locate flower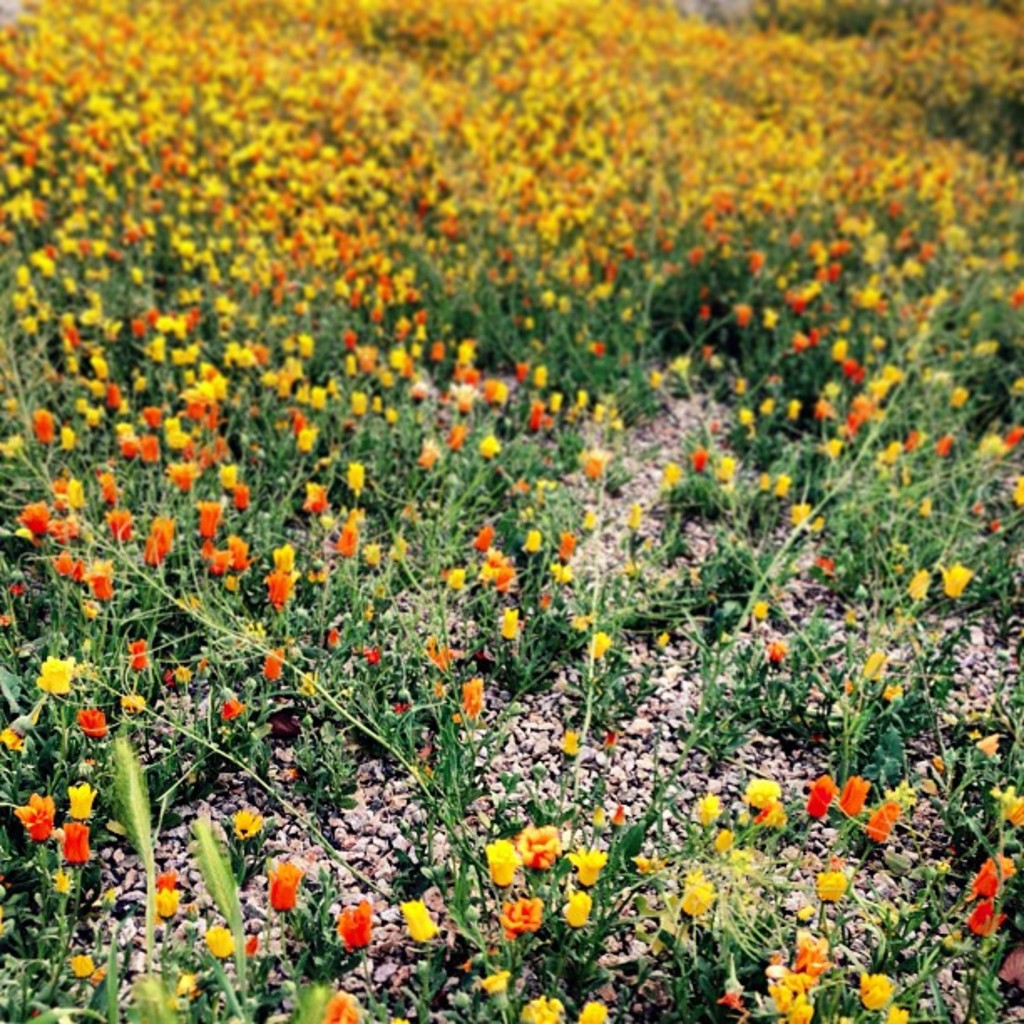
rect(840, 773, 875, 820)
